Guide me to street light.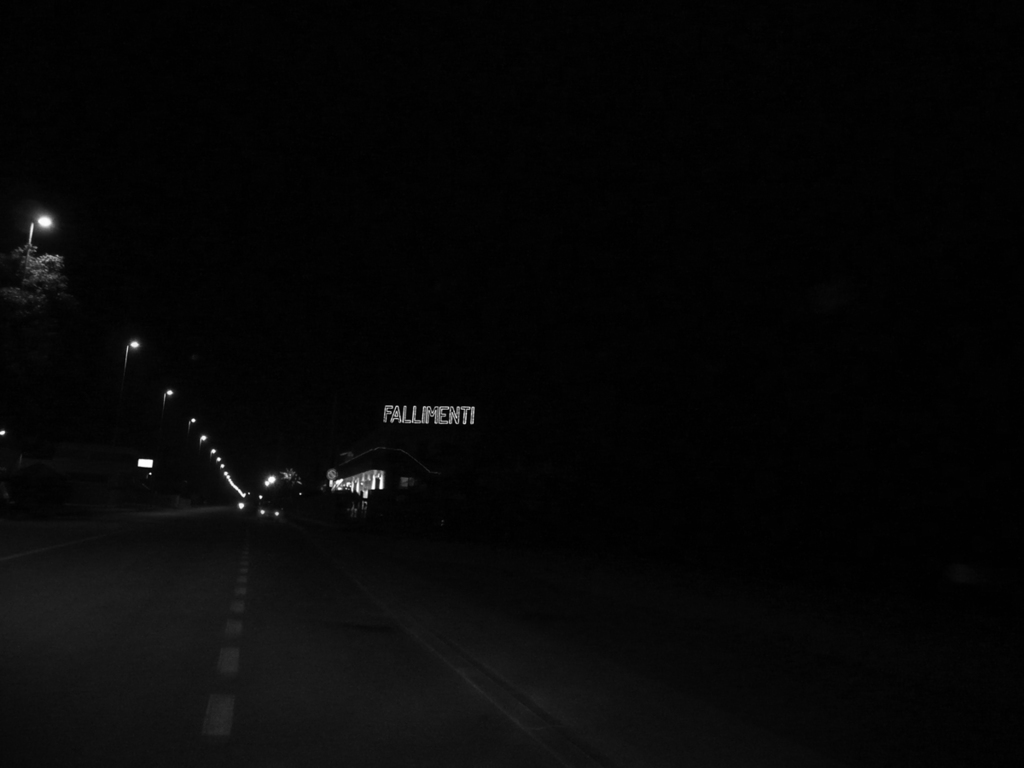
Guidance: pyautogui.locateOnScreen(124, 343, 135, 378).
